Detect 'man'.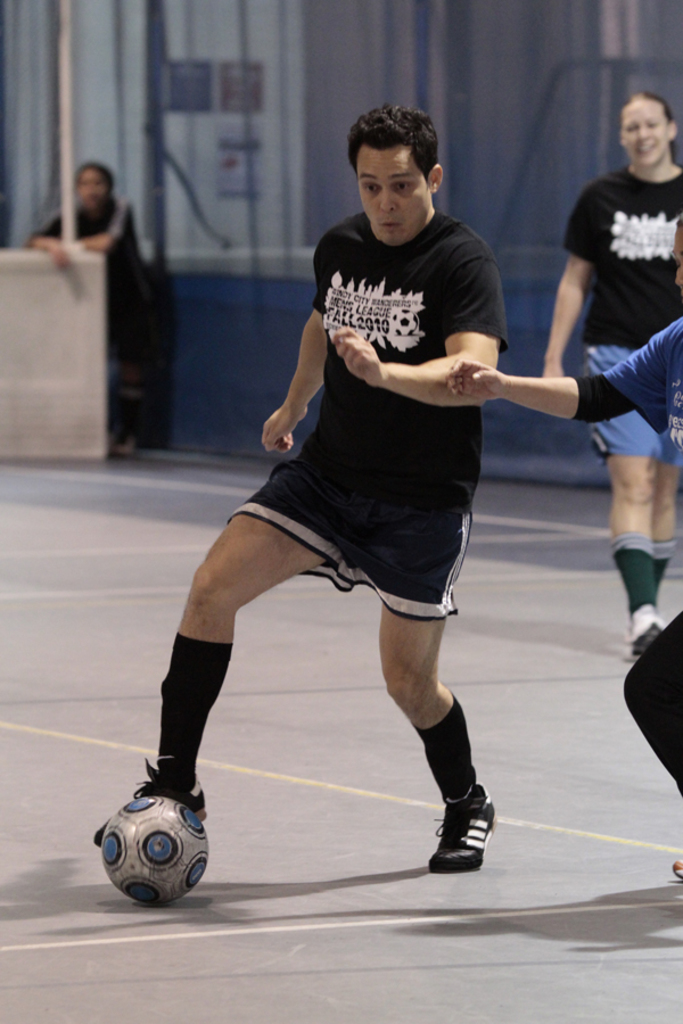
Detected at bbox=[77, 90, 518, 886].
